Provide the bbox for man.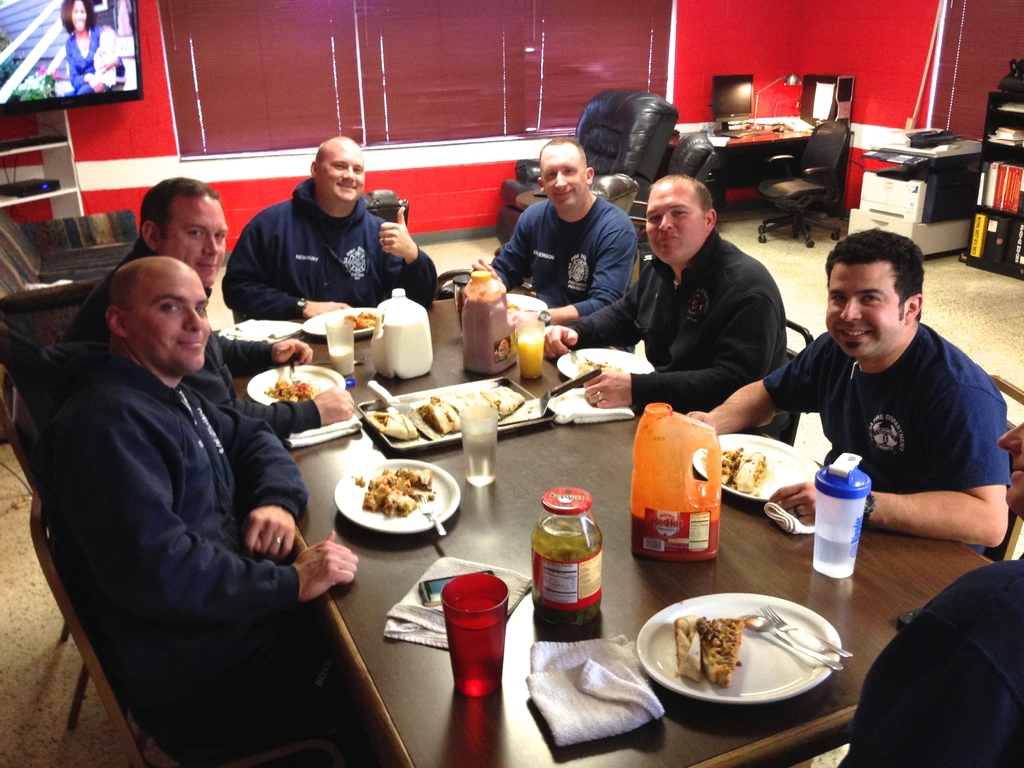
684:225:1017:557.
